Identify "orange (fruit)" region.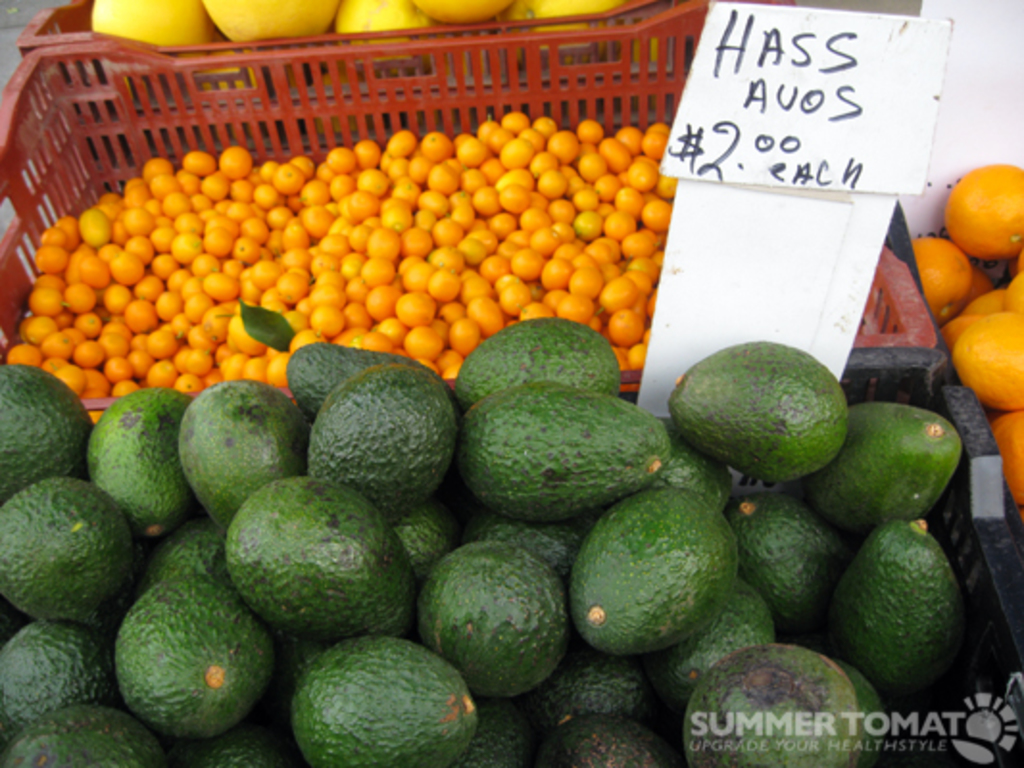
Region: (left=613, top=184, right=649, bottom=213).
